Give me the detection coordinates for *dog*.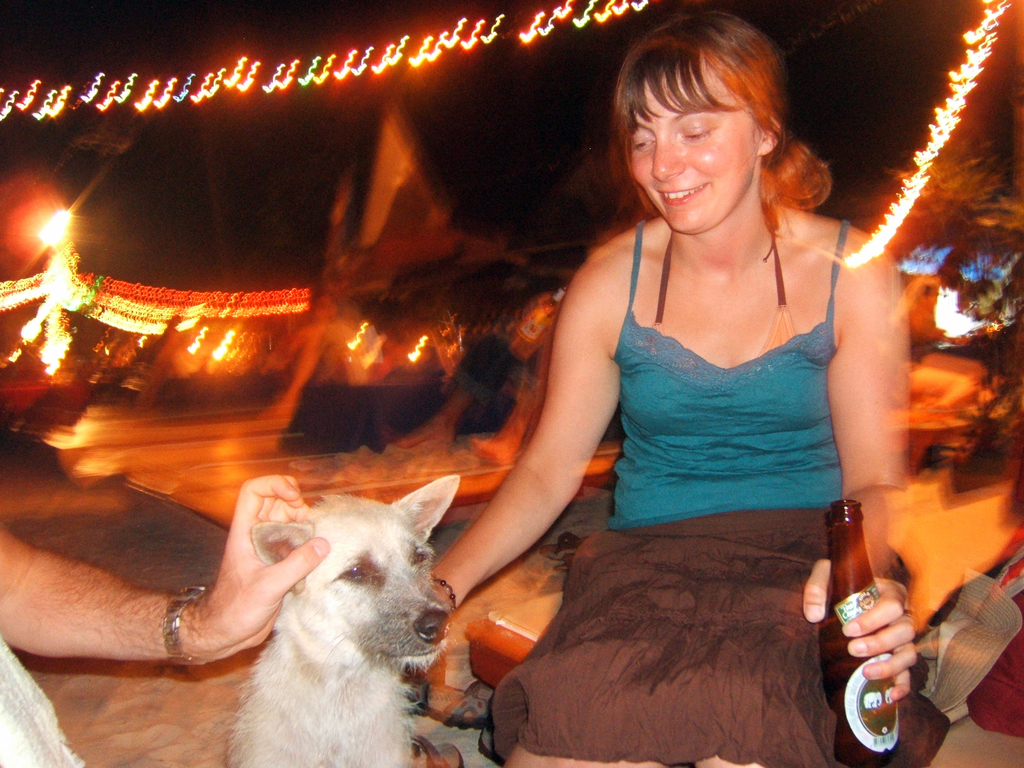
Rect(222, 477, 461, 767).
